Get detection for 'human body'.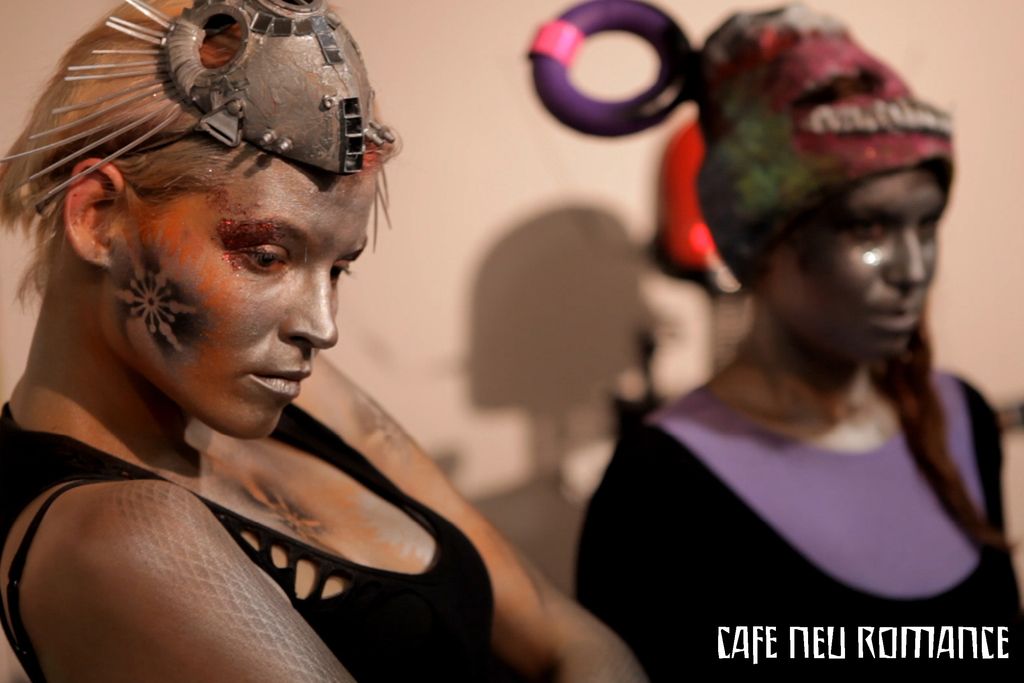
Detection: bbox=[546, 60, 1005, 682].
